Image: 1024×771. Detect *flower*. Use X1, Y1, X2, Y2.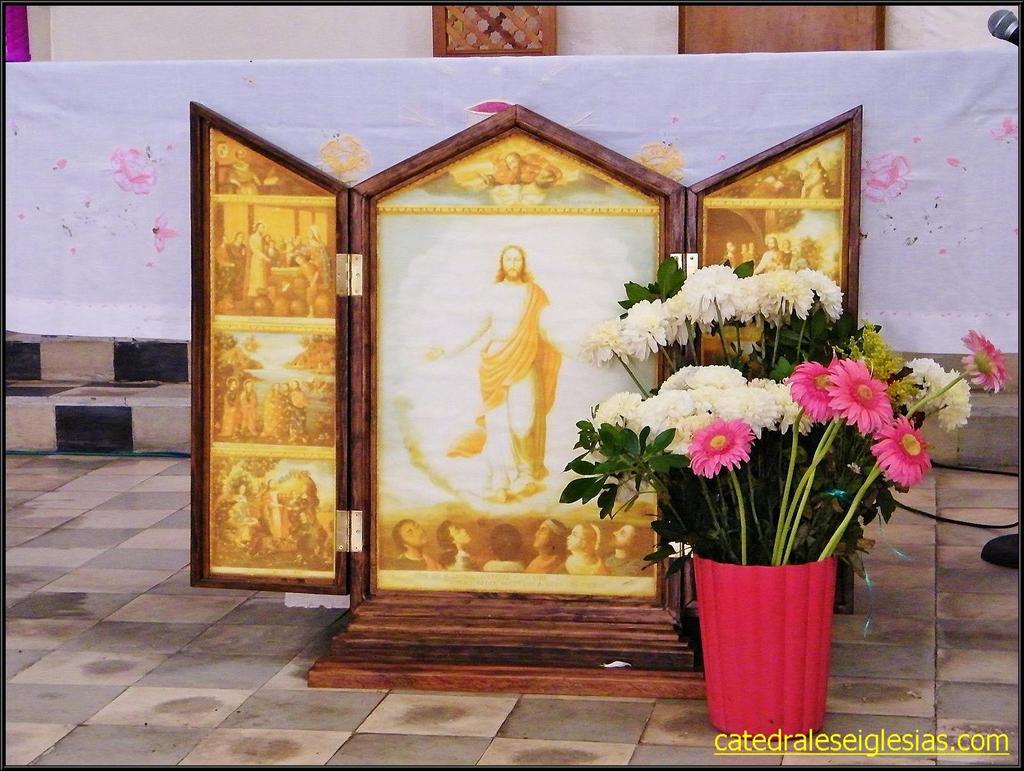
672, 396, 767, 503.
